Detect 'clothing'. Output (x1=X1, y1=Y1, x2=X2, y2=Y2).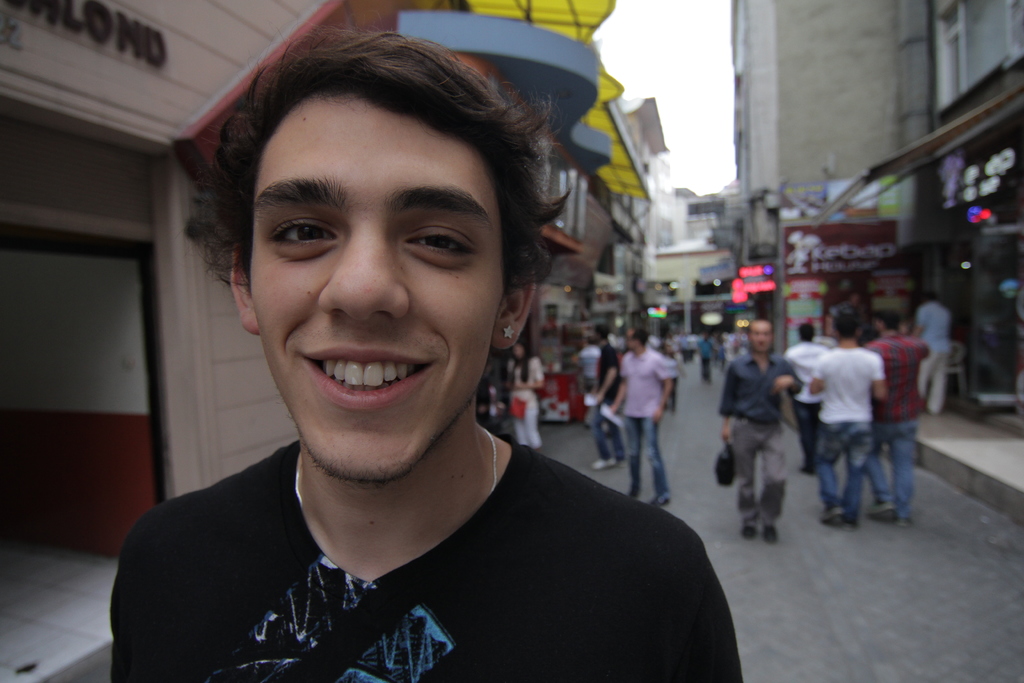
(x1=92, y1=399, x2=765, y2=680).
